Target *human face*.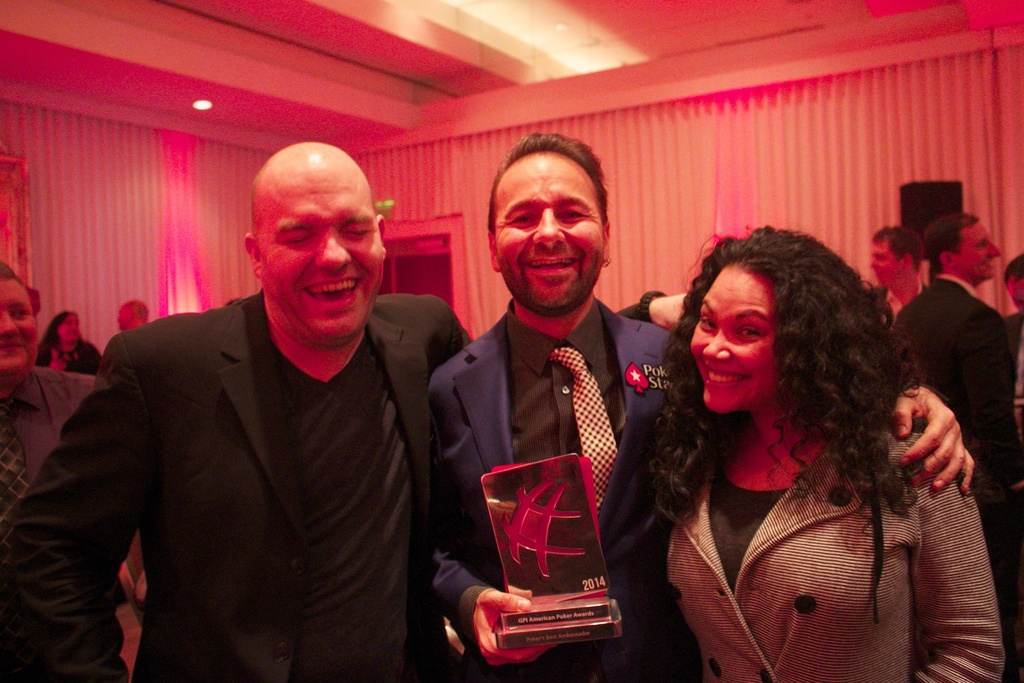
Target region: x1=254 y1=172 x2=383 y2=346.
